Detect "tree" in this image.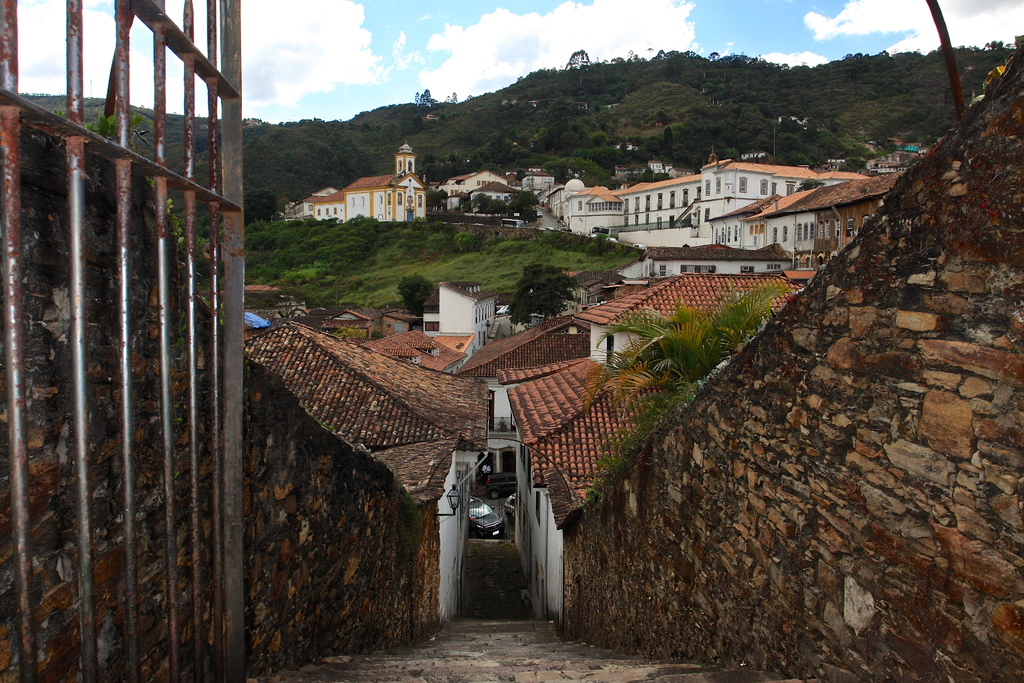
Detection: 991 38 1004 52.
